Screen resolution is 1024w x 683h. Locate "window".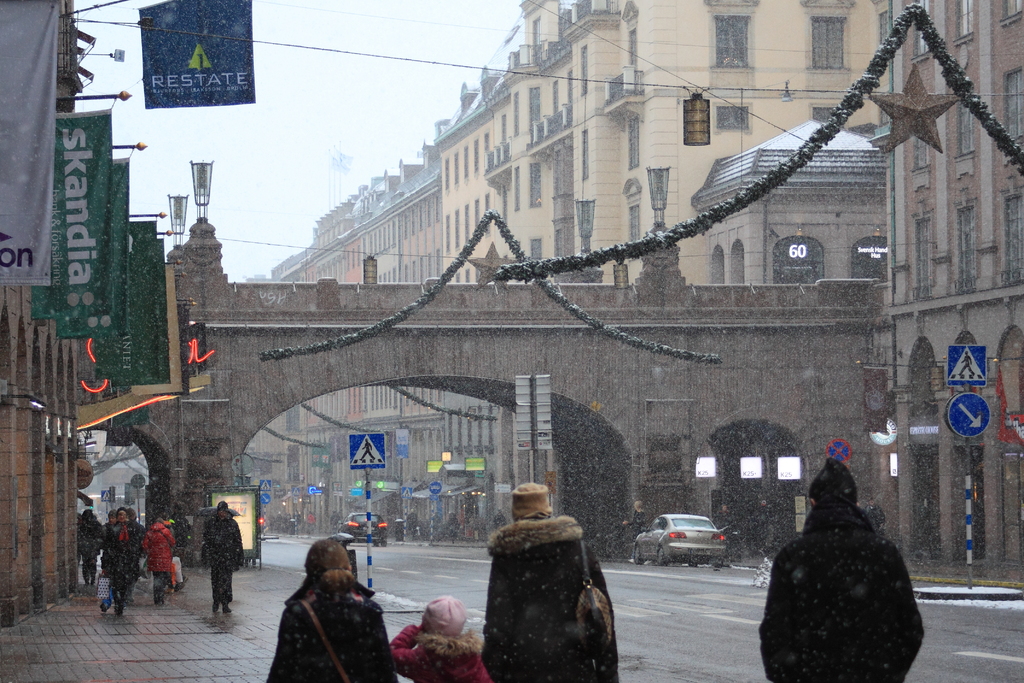
(left=626, top=28, right=639, bottom=65).
